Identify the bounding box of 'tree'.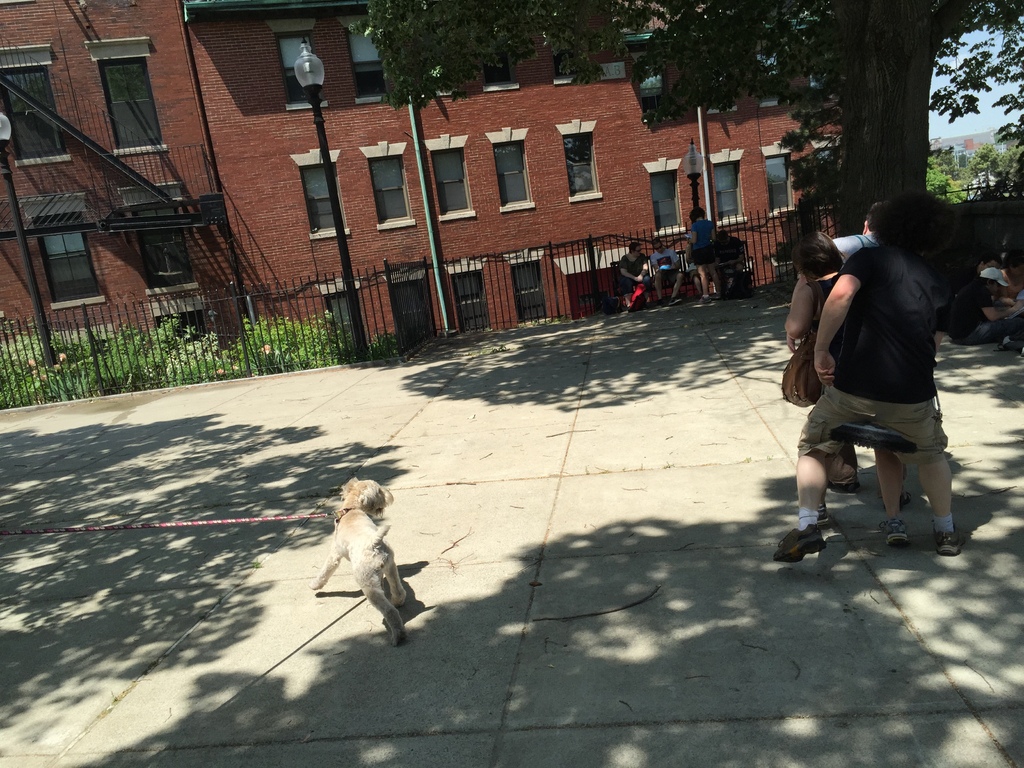
<region>367, 0, 816, 249</region>.
